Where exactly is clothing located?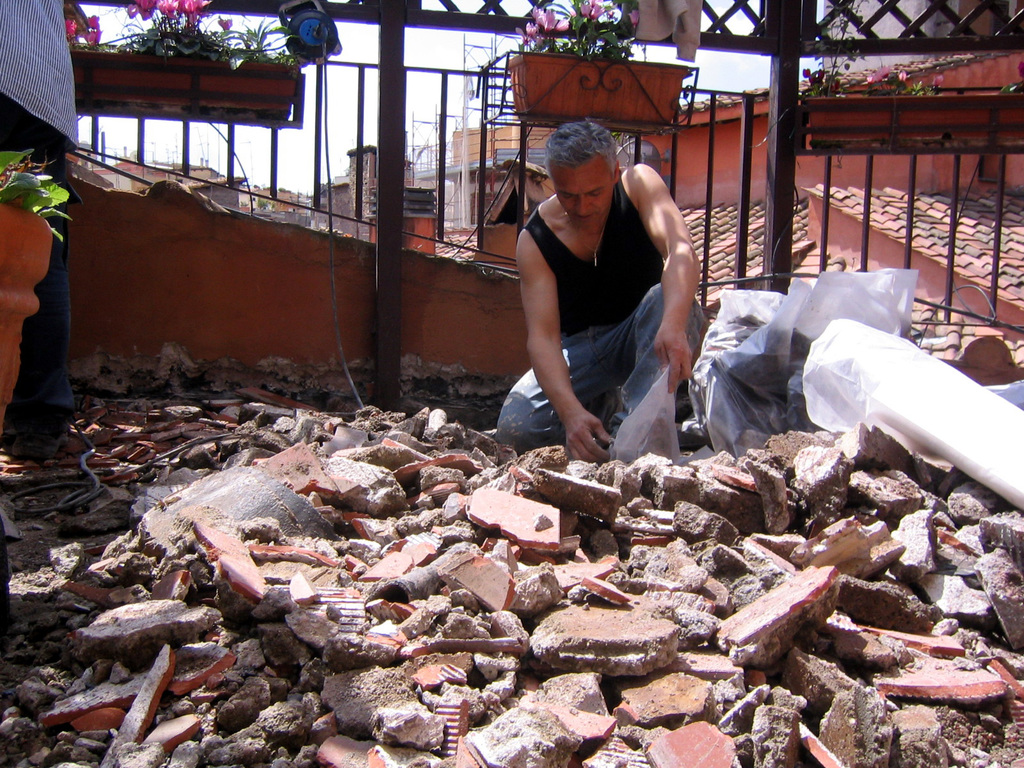
Its bounding box is 0:0:72:430.
